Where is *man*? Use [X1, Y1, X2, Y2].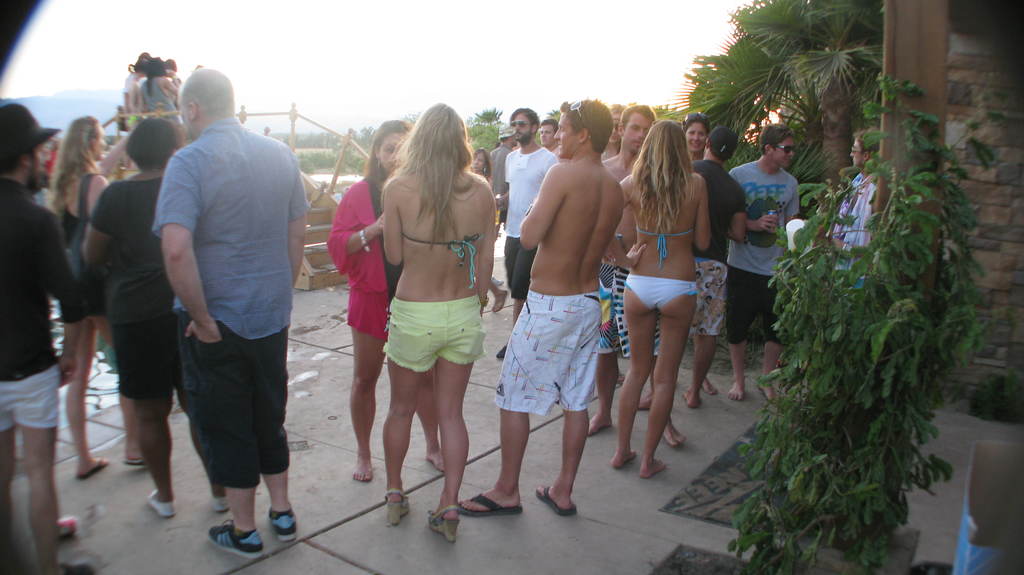
[479, 126, 521, 261].
